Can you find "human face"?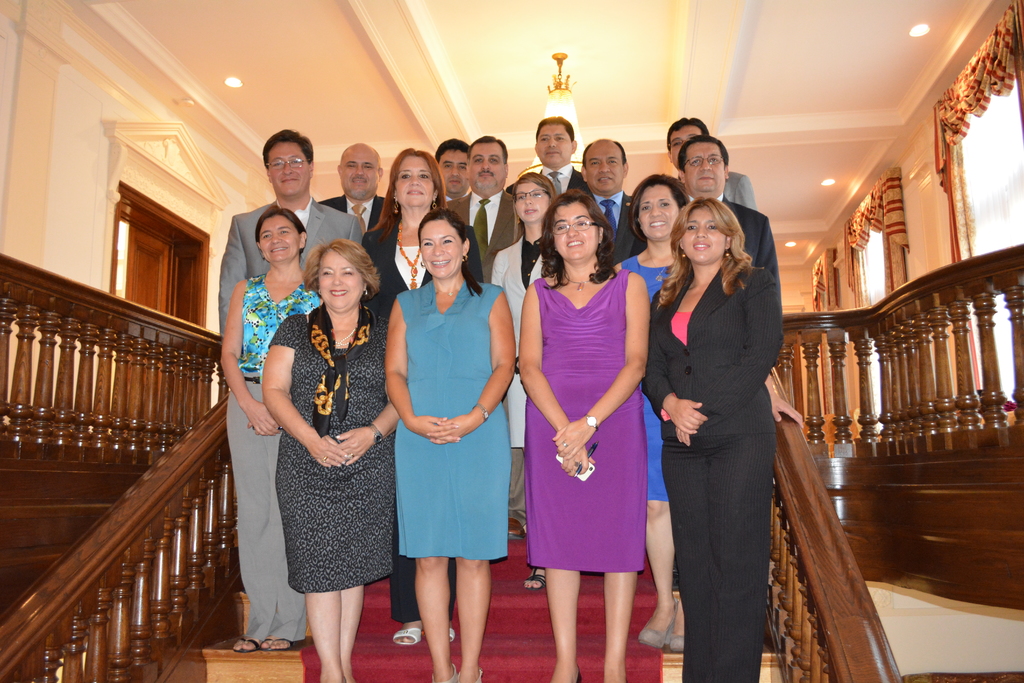
Yes, bounding box: BBox(266, 142, 308, 195).
